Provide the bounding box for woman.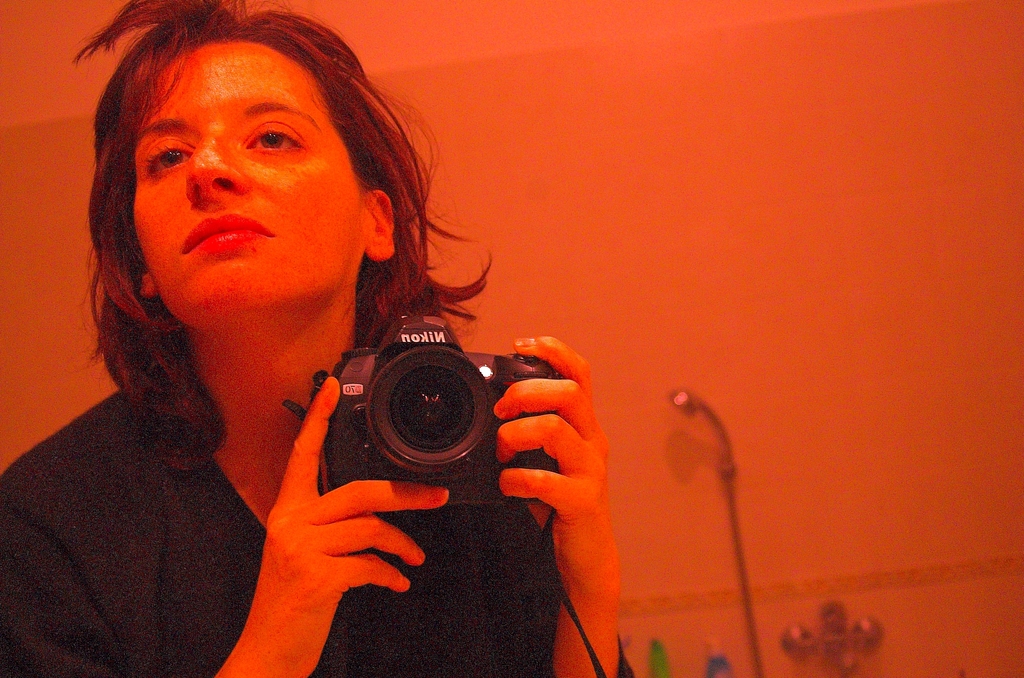
box(35, 0, 623, 677).
